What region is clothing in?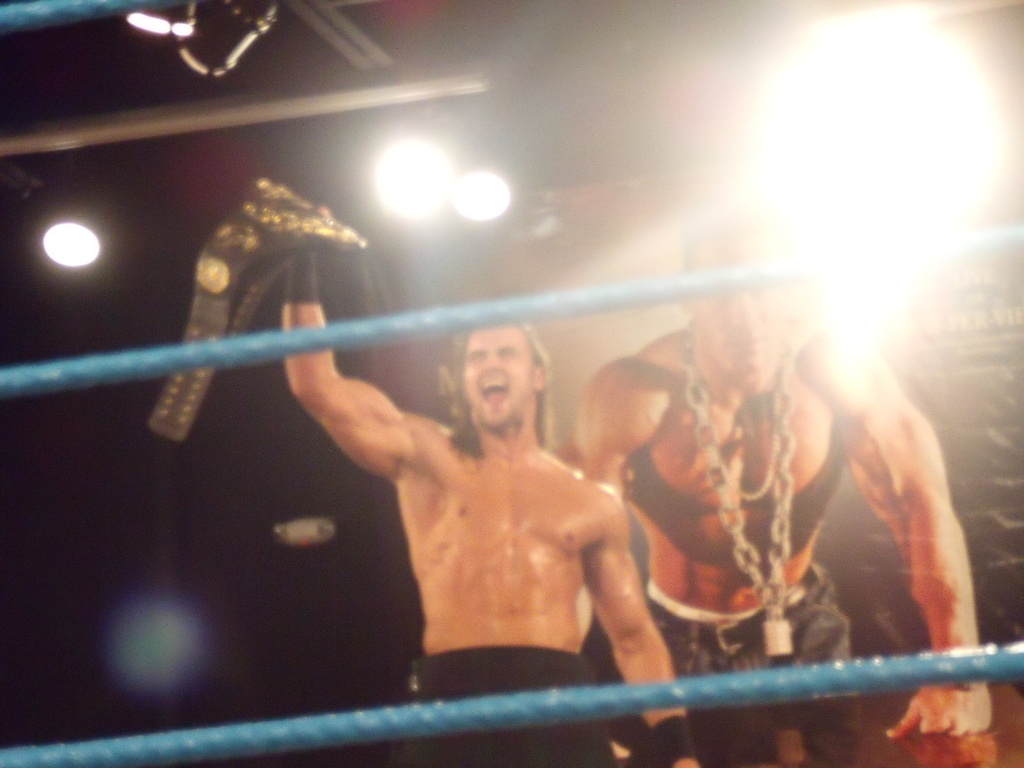
box=[639, 566, 867, 758].
